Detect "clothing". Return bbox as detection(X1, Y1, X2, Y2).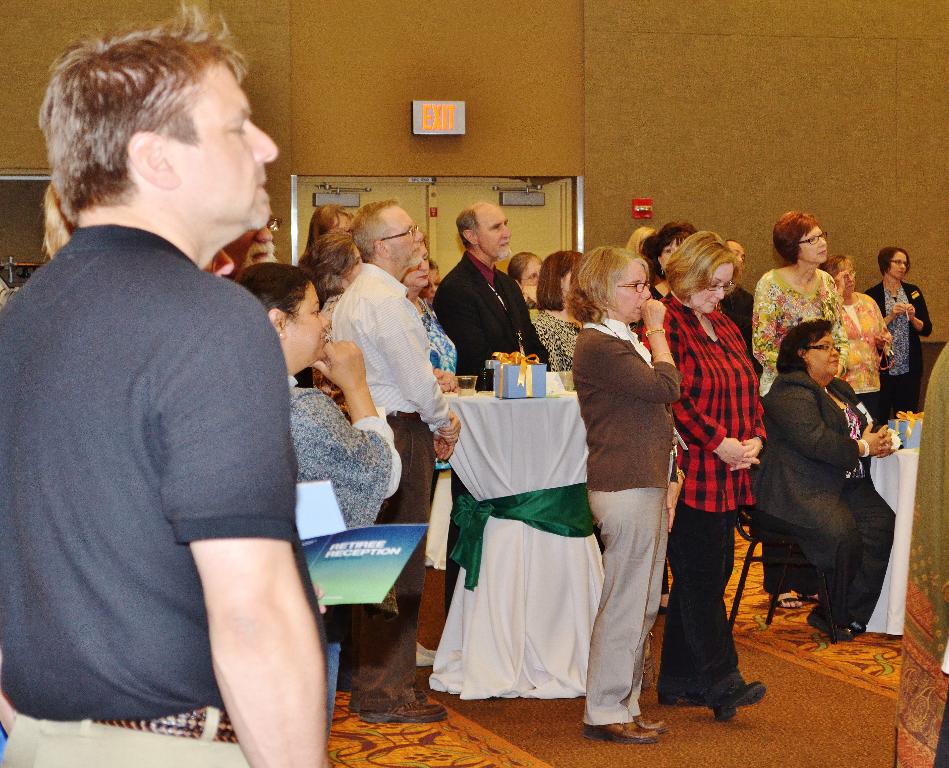
detection(869, 267, 931, 395).
